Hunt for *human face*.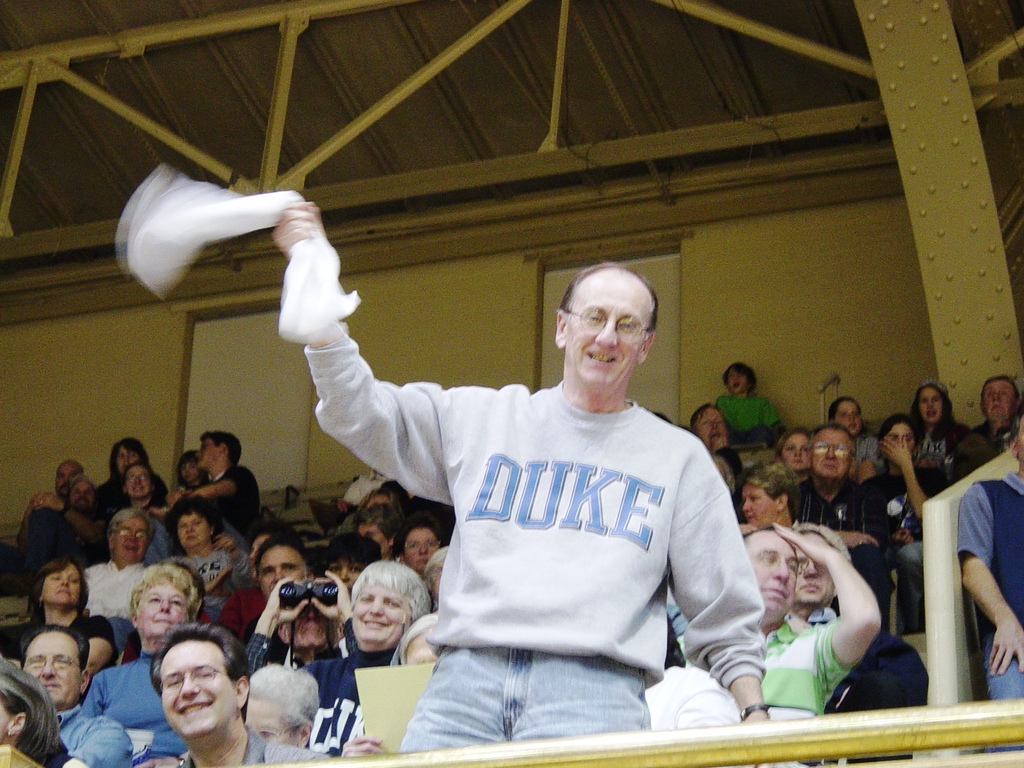
Hunted down at BBox(742, 481, 778, 527).
